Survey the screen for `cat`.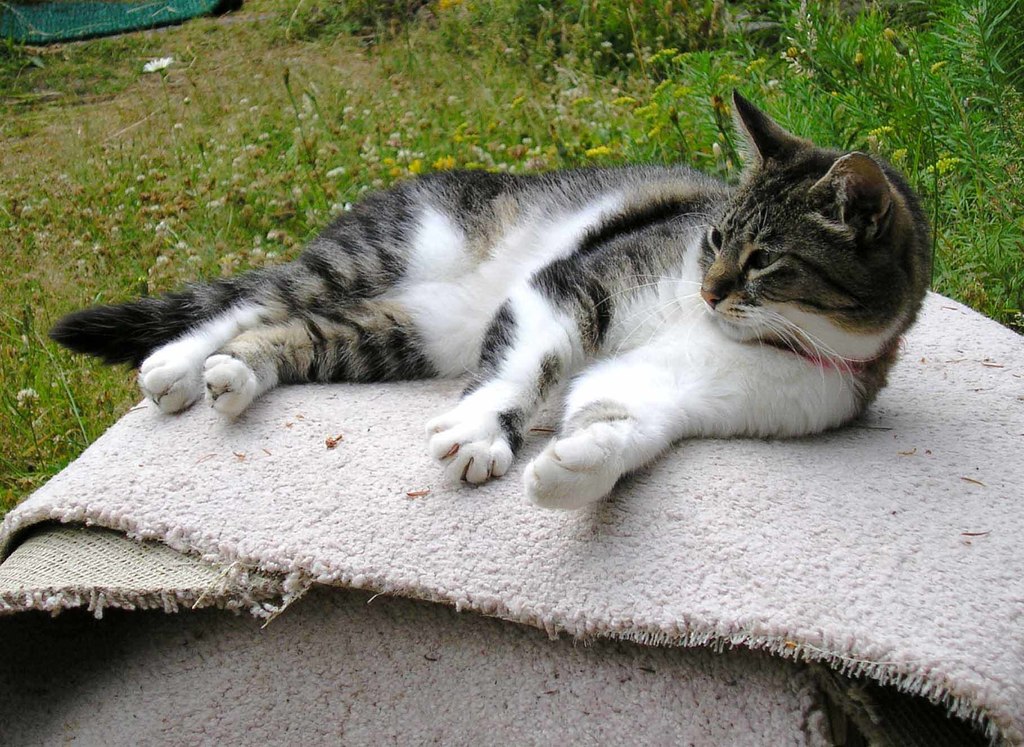
Survey found: [45, 84, 934, 511].
